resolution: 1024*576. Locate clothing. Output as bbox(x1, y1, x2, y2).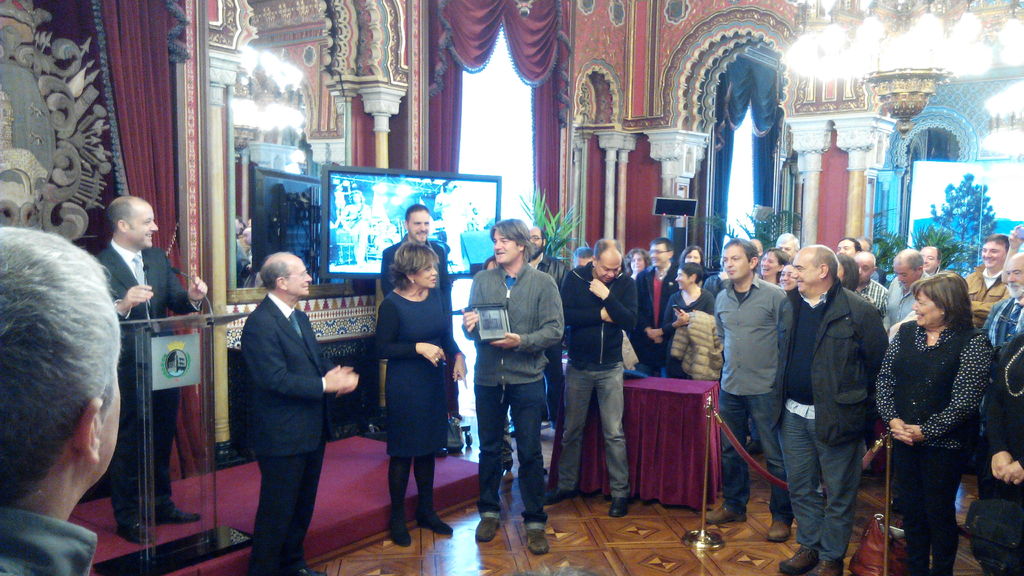
bbox(94, 236, 195, 516).
